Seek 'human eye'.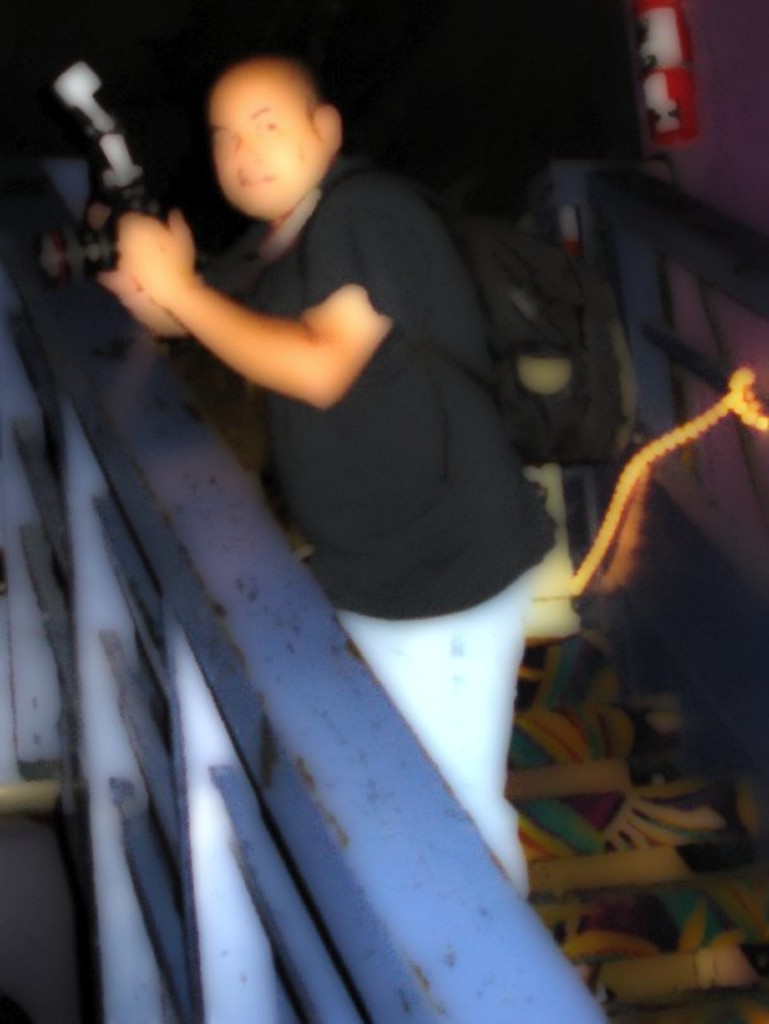
rect(261, 114, 279, 133).
